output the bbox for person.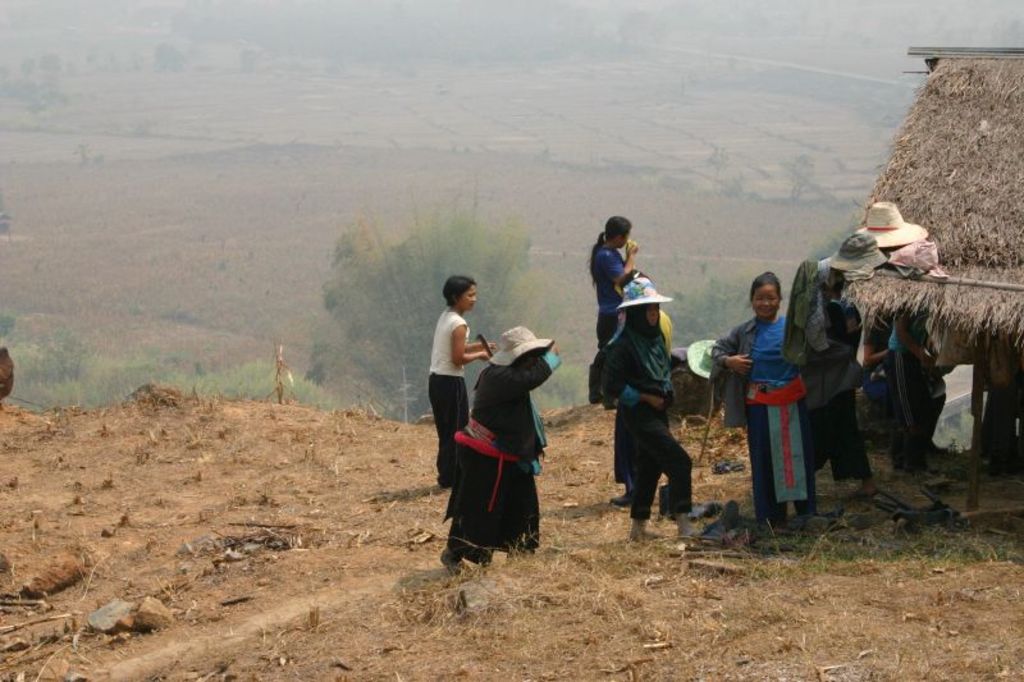
[586, 216, 640, 394].
